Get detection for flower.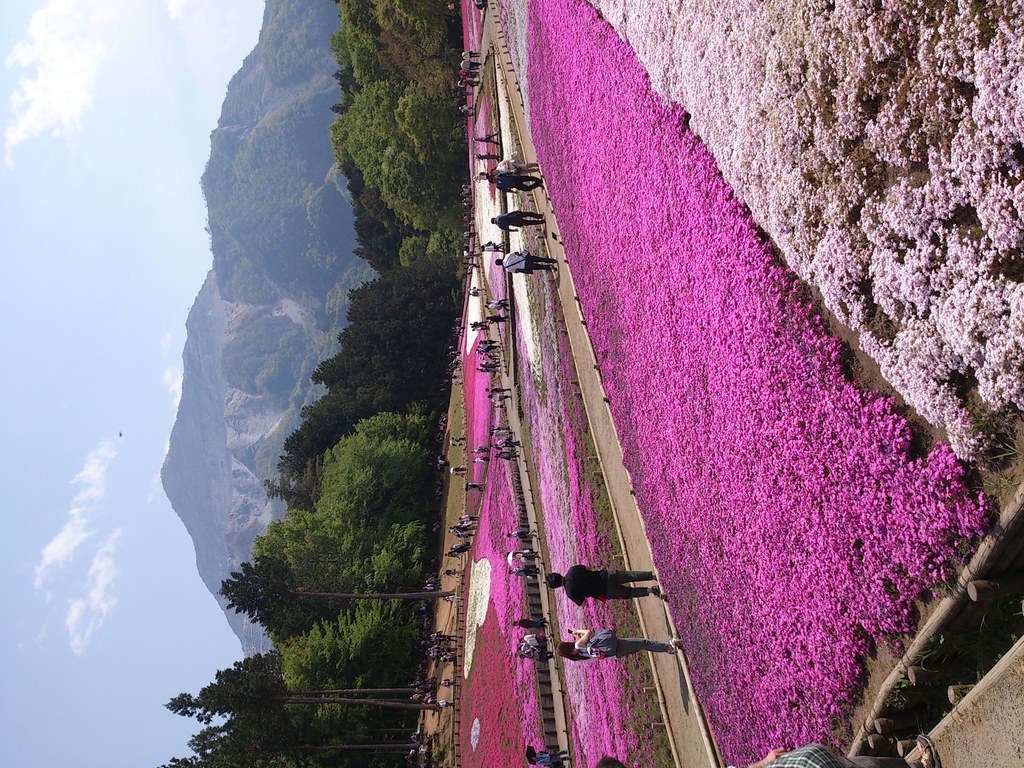
Detection: rect(977, 490, 988, 506).
